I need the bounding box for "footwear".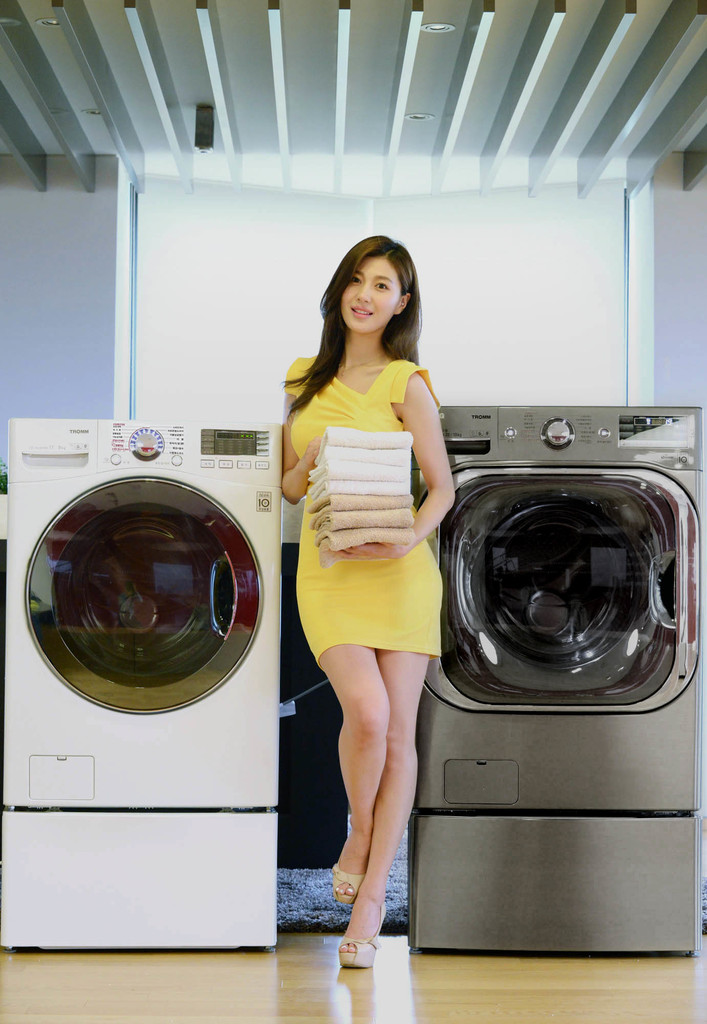
Here it is: {"x1": 328, "y1": 865, "x2": 361, "y2": 904}.
